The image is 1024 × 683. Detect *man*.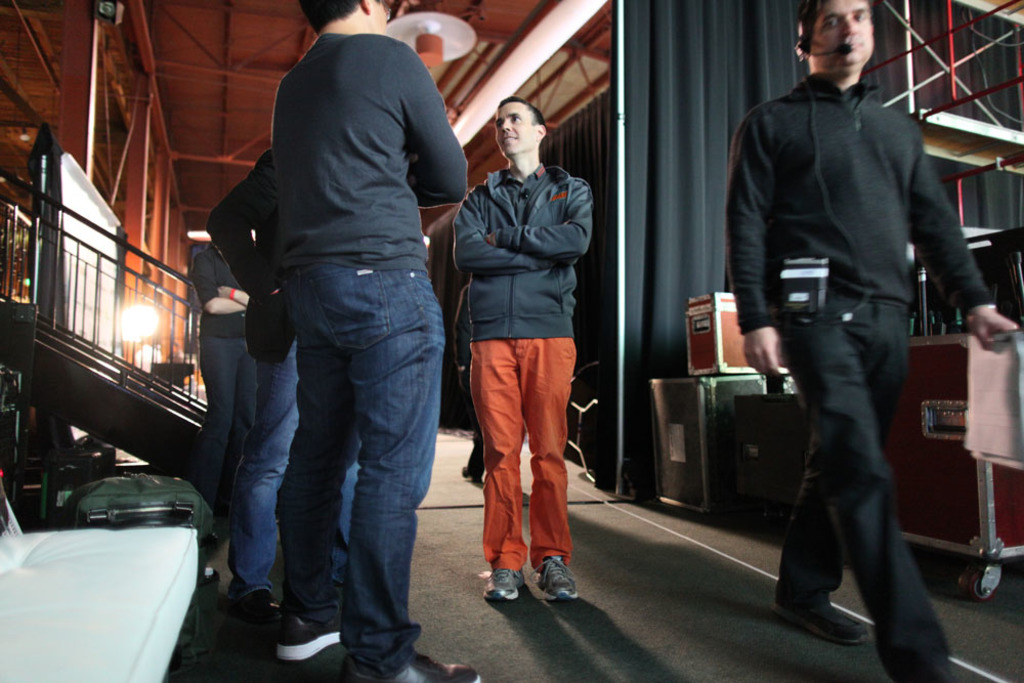
Detection: 283, 0, 462, 682.
